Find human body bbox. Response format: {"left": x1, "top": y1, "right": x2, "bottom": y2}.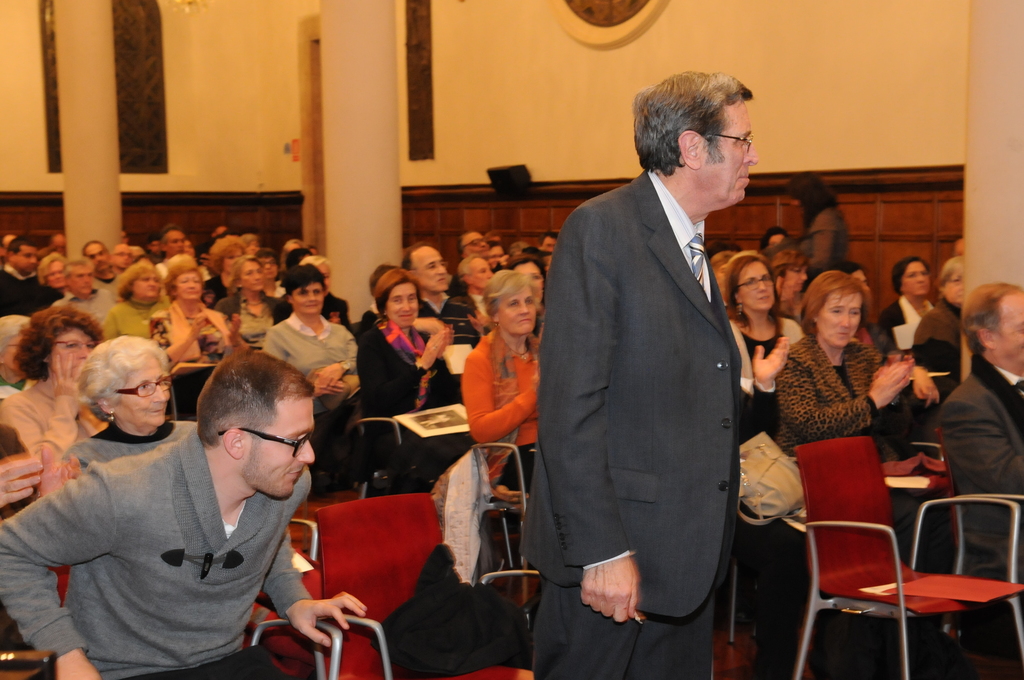
{"left": 465, "top": 324, "right": 539, "bottom": 497}.
